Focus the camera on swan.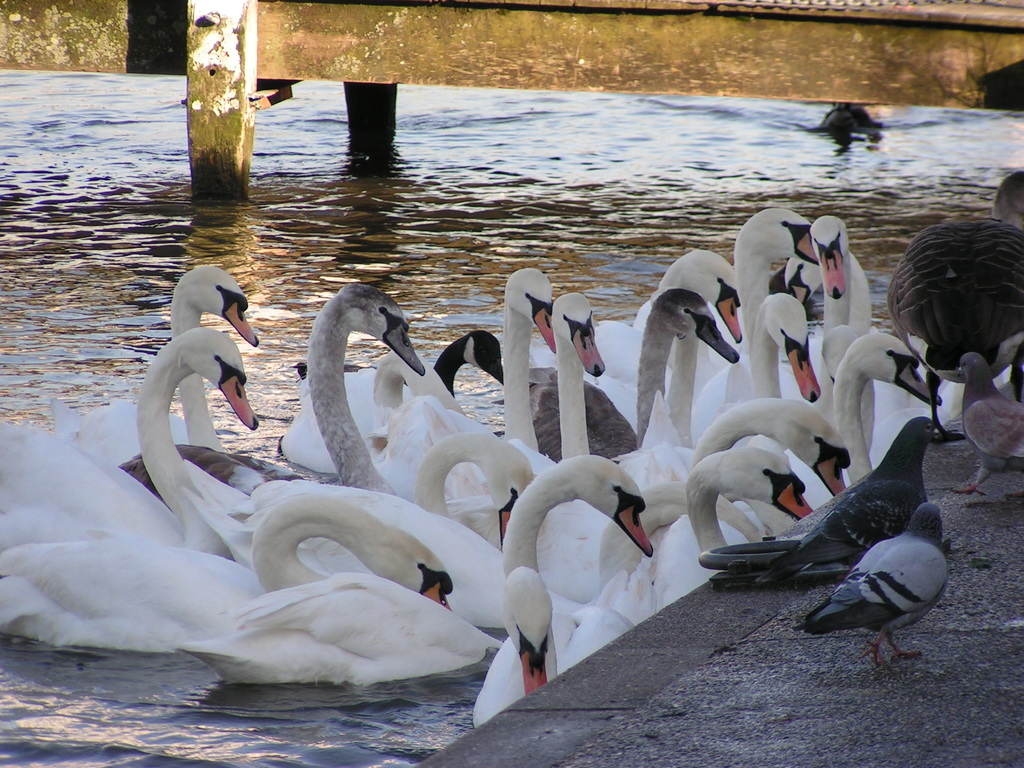
Focus region: {"left": 691, "top": 302, "right": 822, "bottom": 419}.
